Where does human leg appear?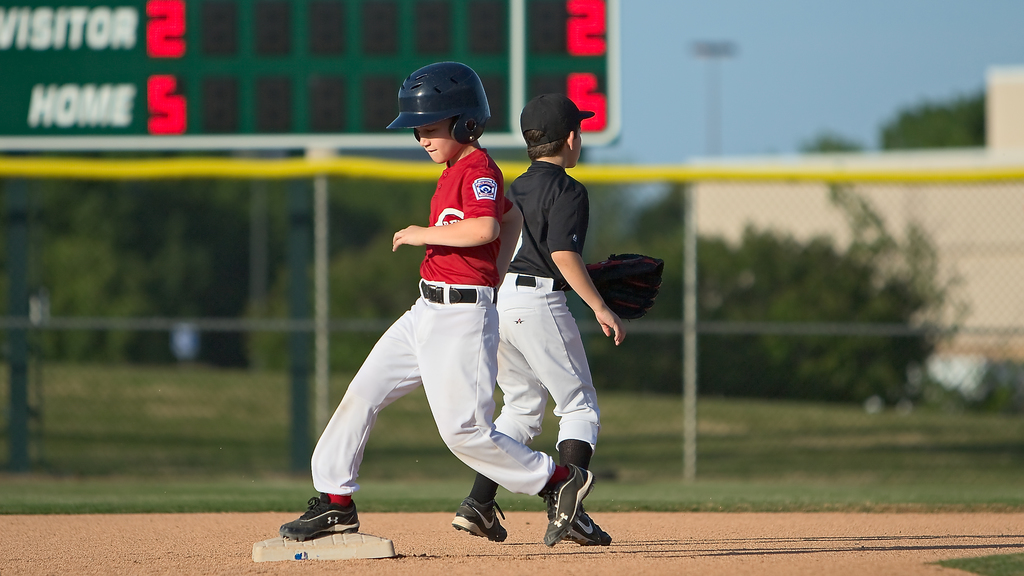
Appears at [x1=415, y1=273, x2=591, y2=545].
